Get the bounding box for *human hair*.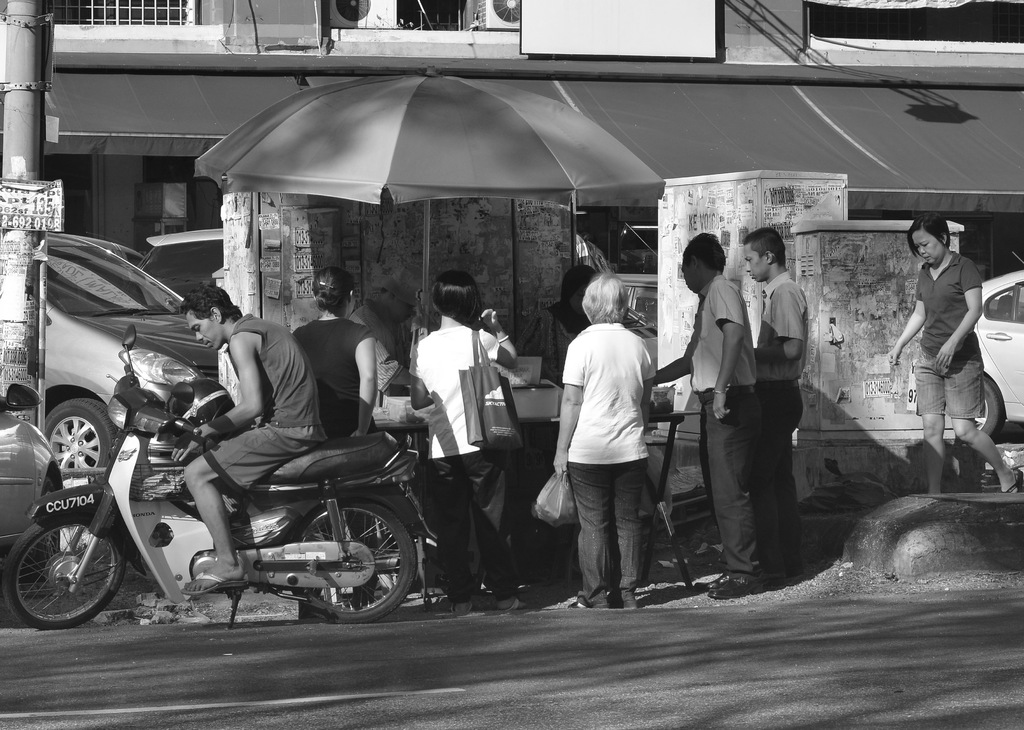
[left=588, top=265, right=648, bottom=336].
